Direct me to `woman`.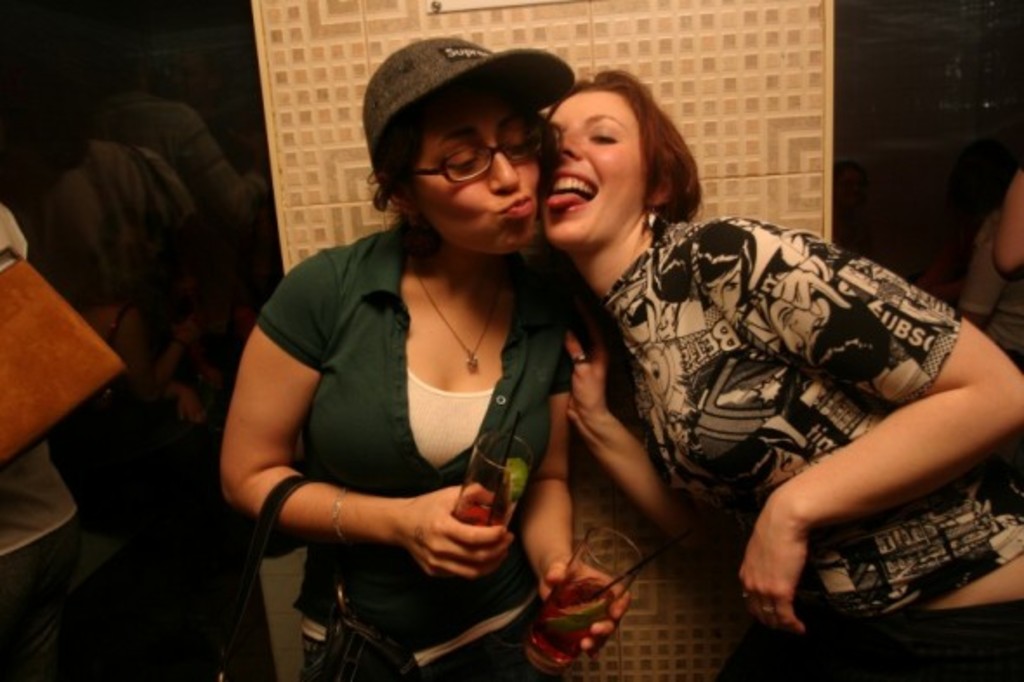
Direction: rect(547, 66, 1022, 680).
